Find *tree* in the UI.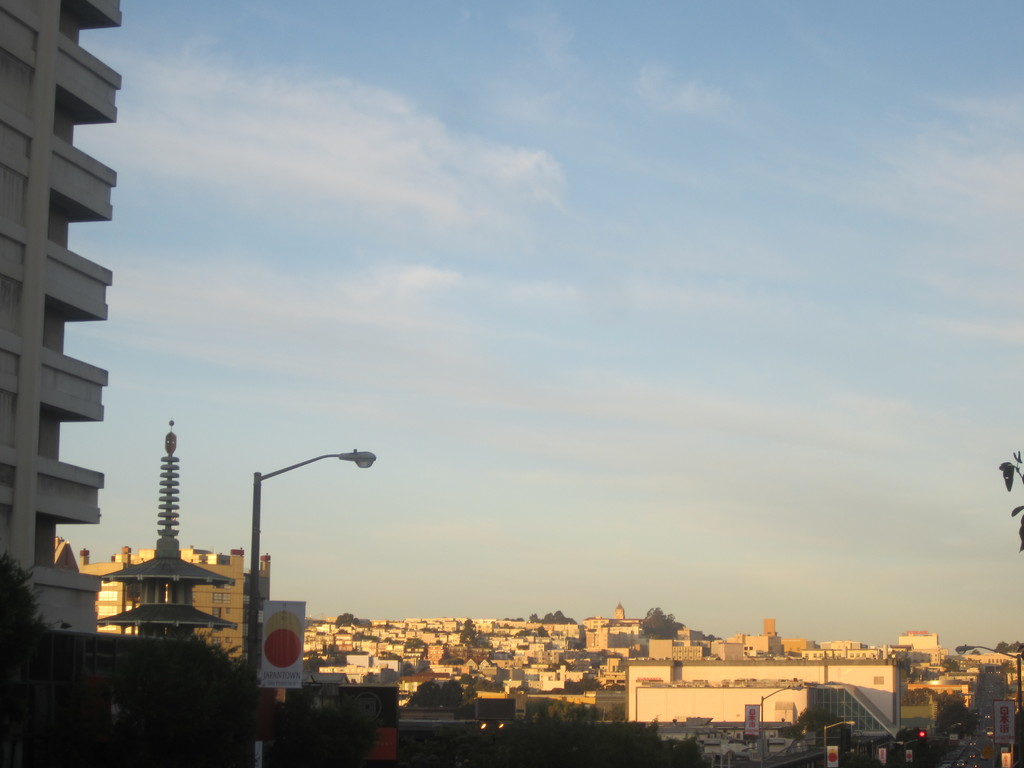
UI element at [933,696,981,735].
